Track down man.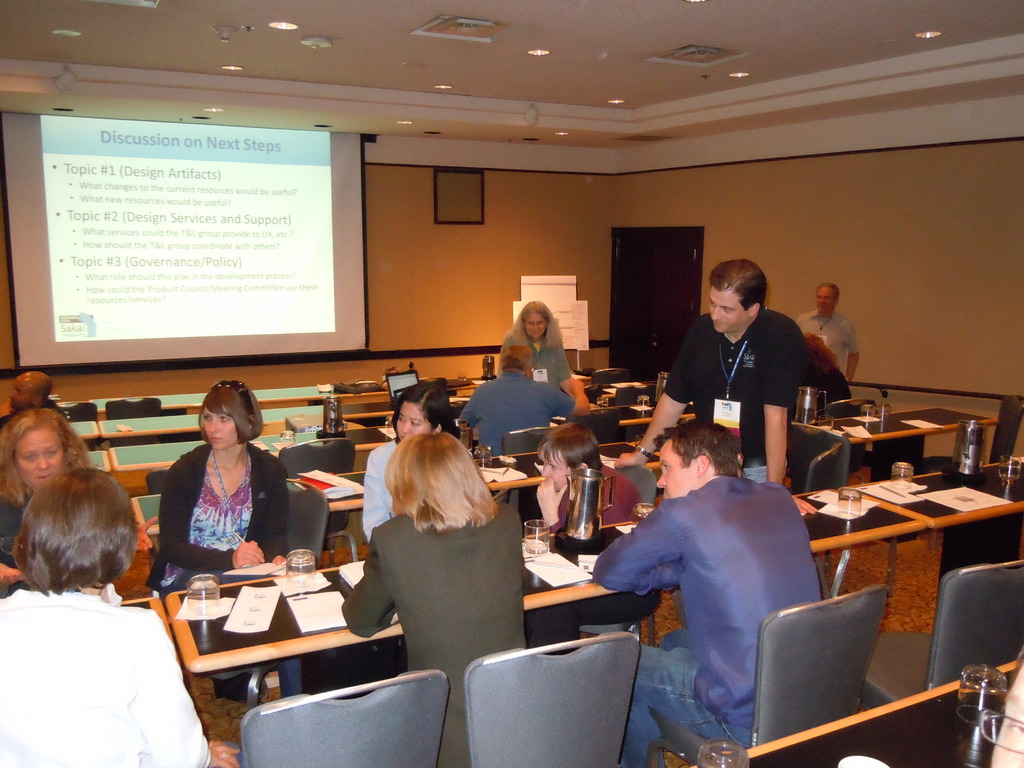
Tracked to (661, 260, 821, 477).
